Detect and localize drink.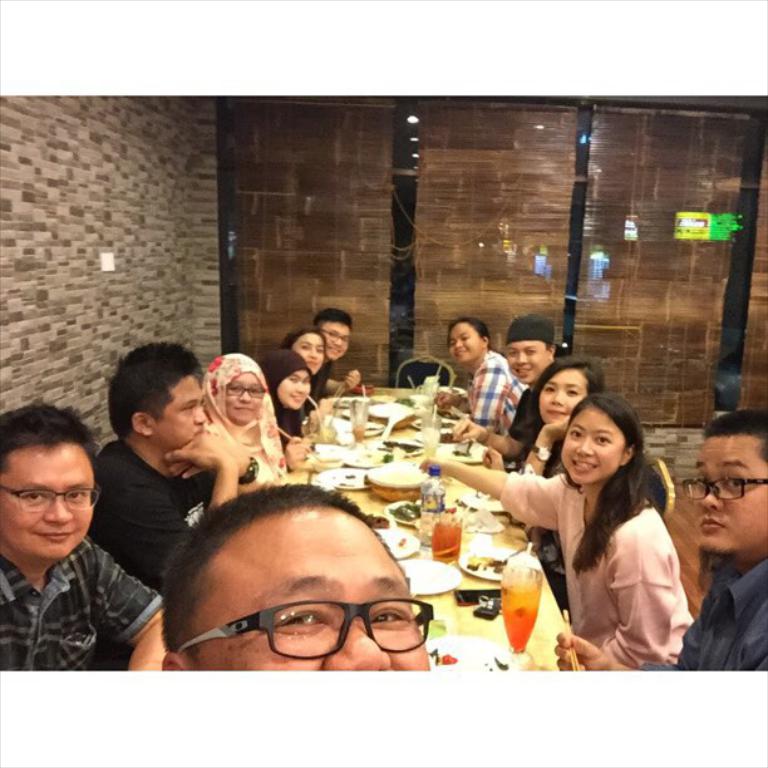
Localized at left=353, top=428, right=363, bottom=442.
